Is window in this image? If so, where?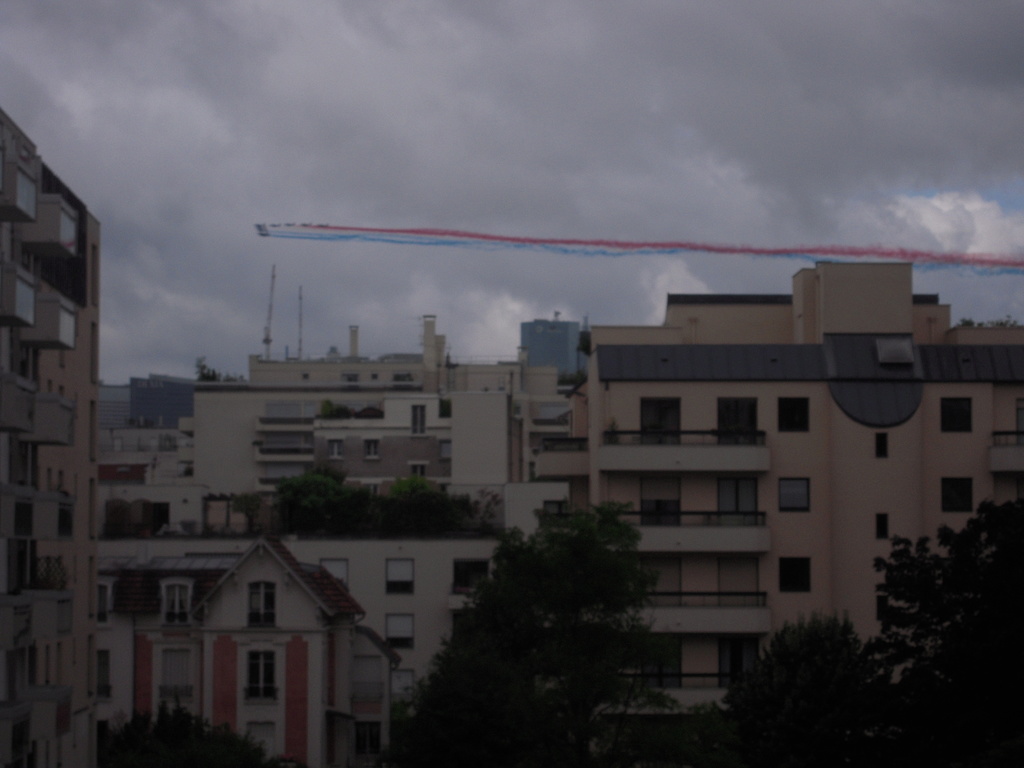
Yes, at bbox=(381, 563, 413, 597).
